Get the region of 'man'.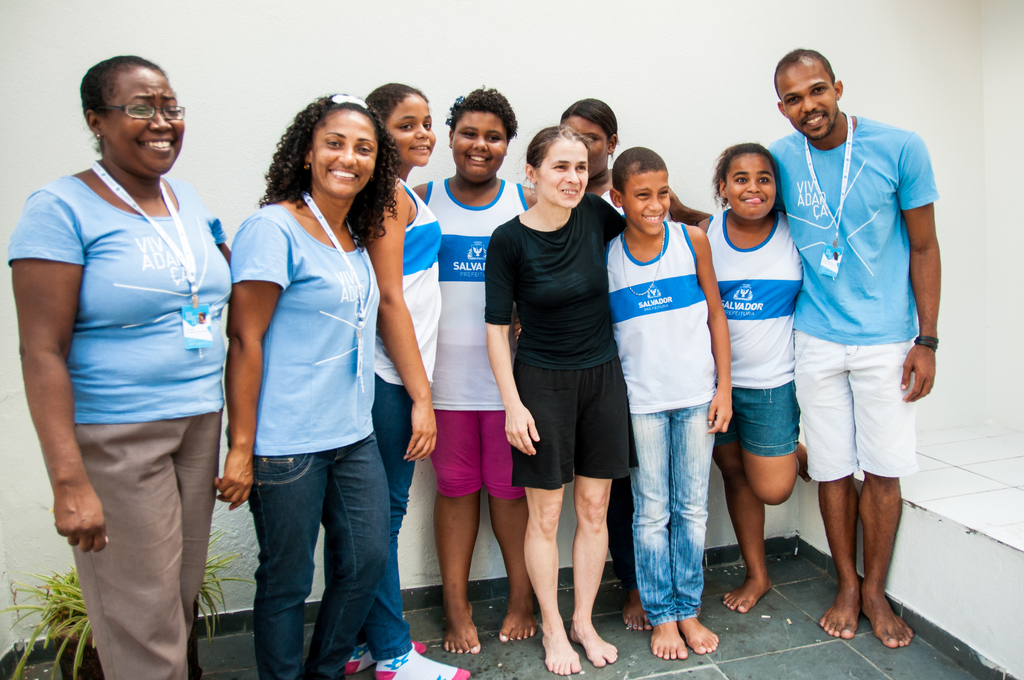
{"left": 768, "top": 50, "right": 939, "bottom": 652}.
